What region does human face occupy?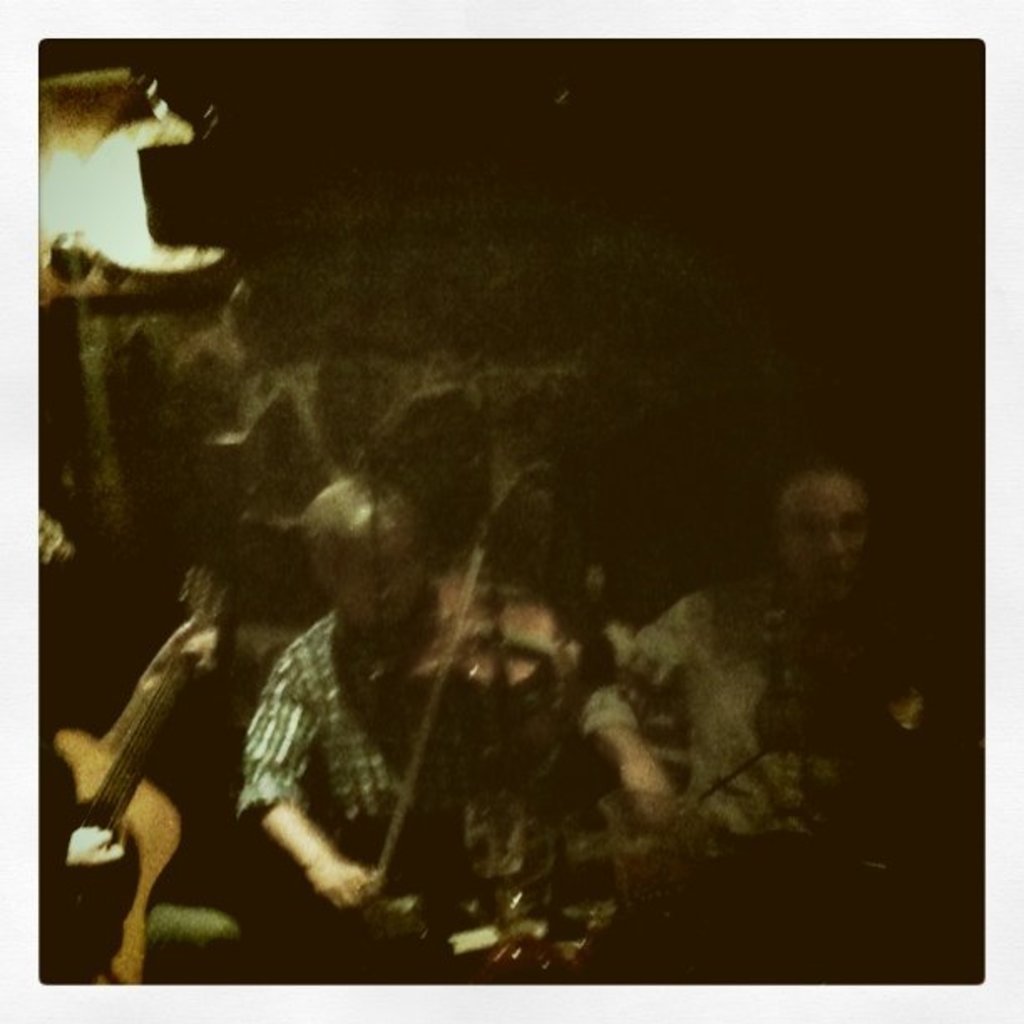
bbox(778, 472, 863, 601).
